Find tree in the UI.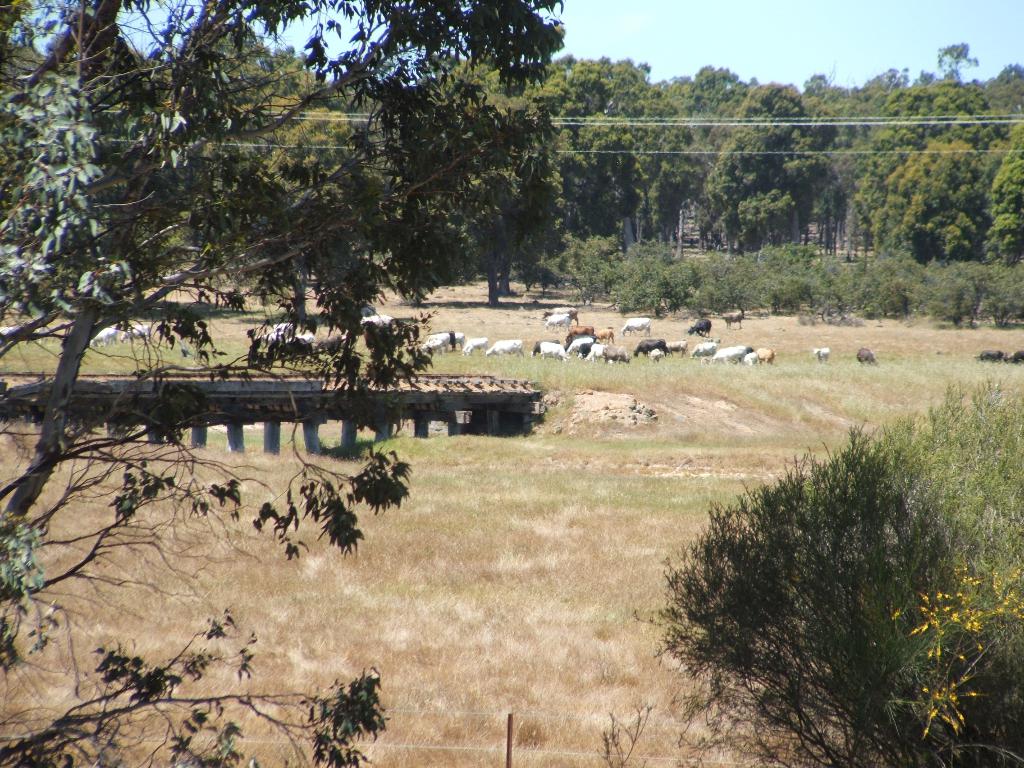
UI element at [645, 395, 997, 730].
